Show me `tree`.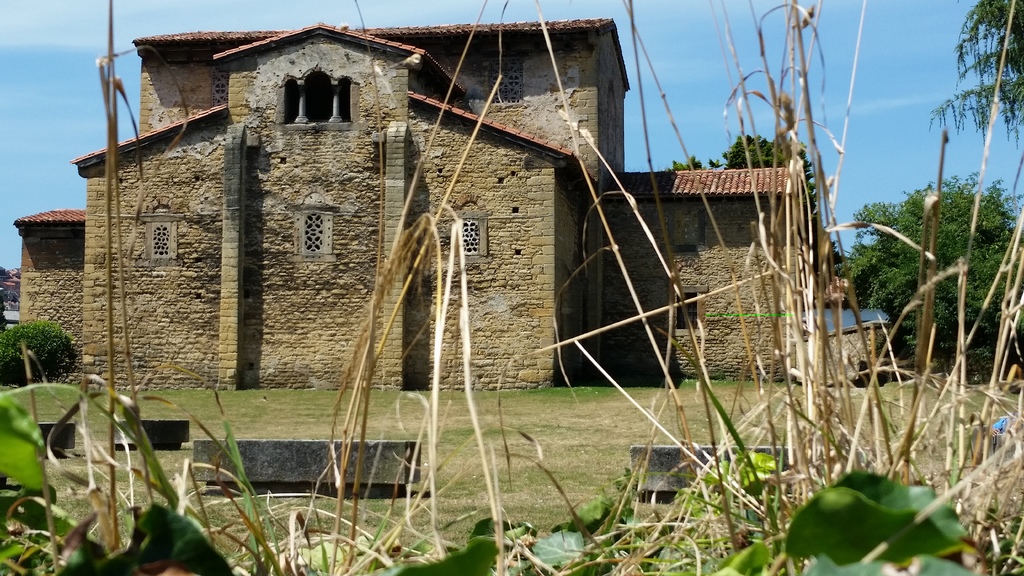
`tree` is here: [x1=929, y1=0, x2=1023, y2=149].
